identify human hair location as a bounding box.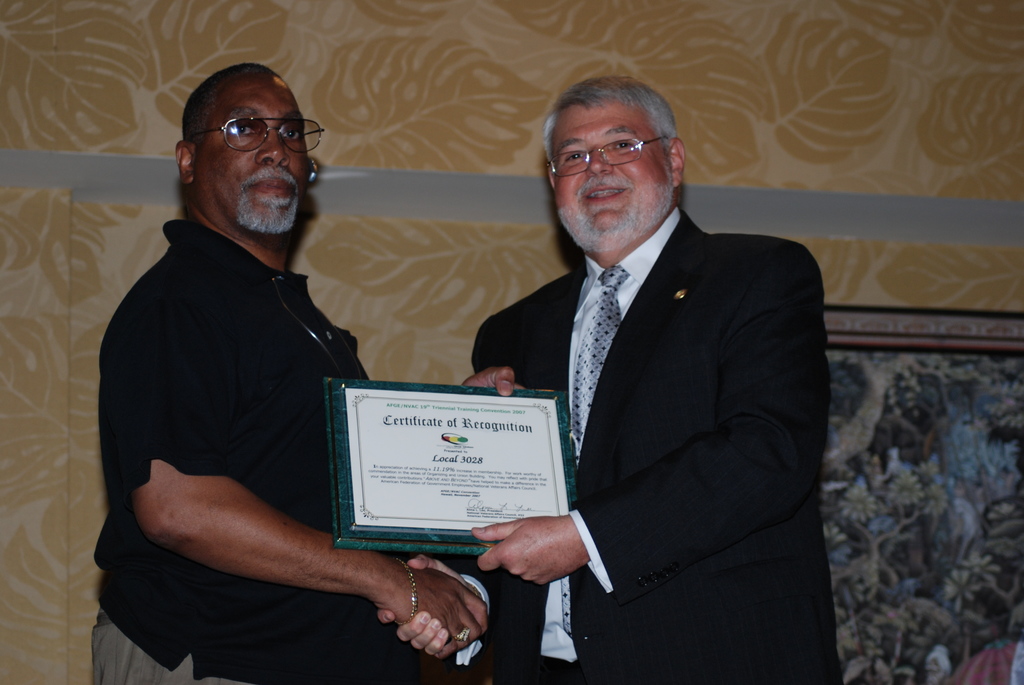
region(543, 74, 675, 146).
